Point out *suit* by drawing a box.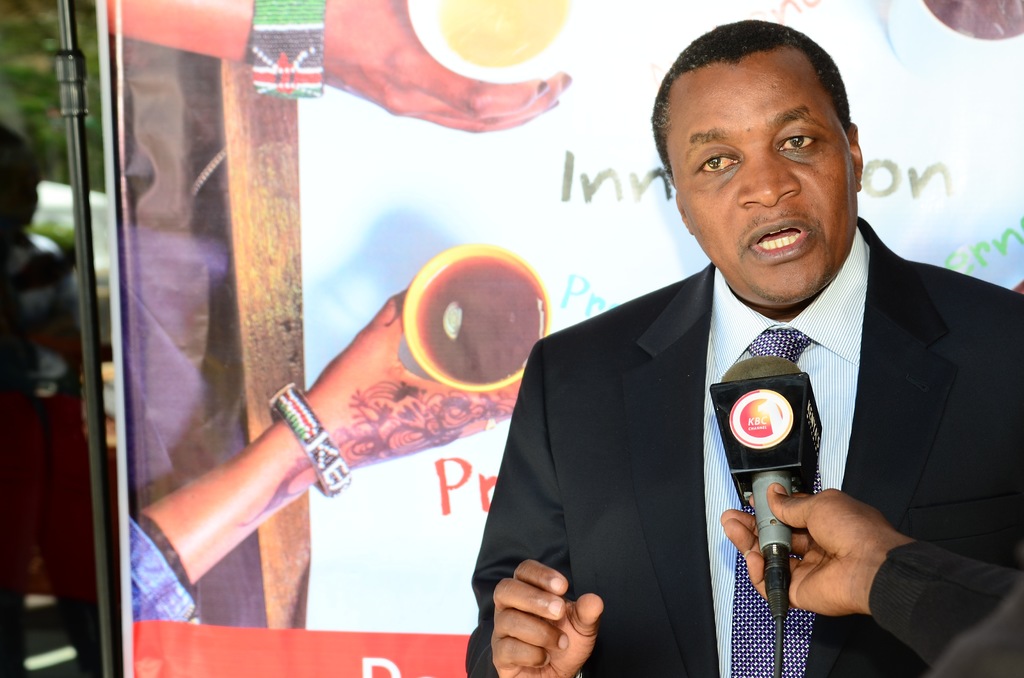
detection(481, 92, 1013, 665).
